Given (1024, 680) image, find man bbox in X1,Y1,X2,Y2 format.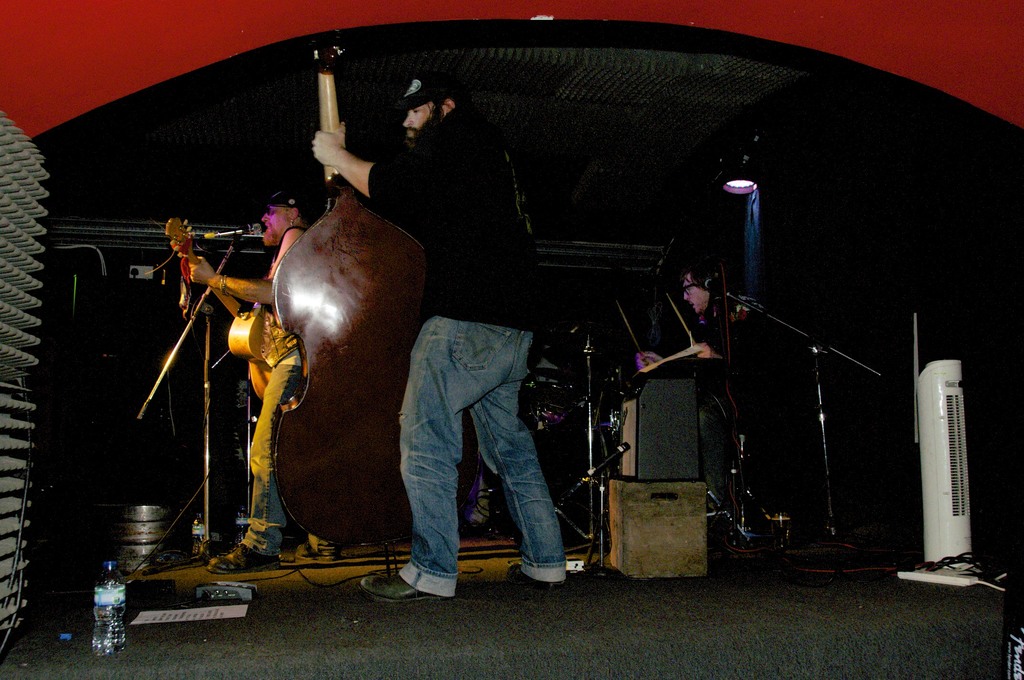
310,73,568,602.
